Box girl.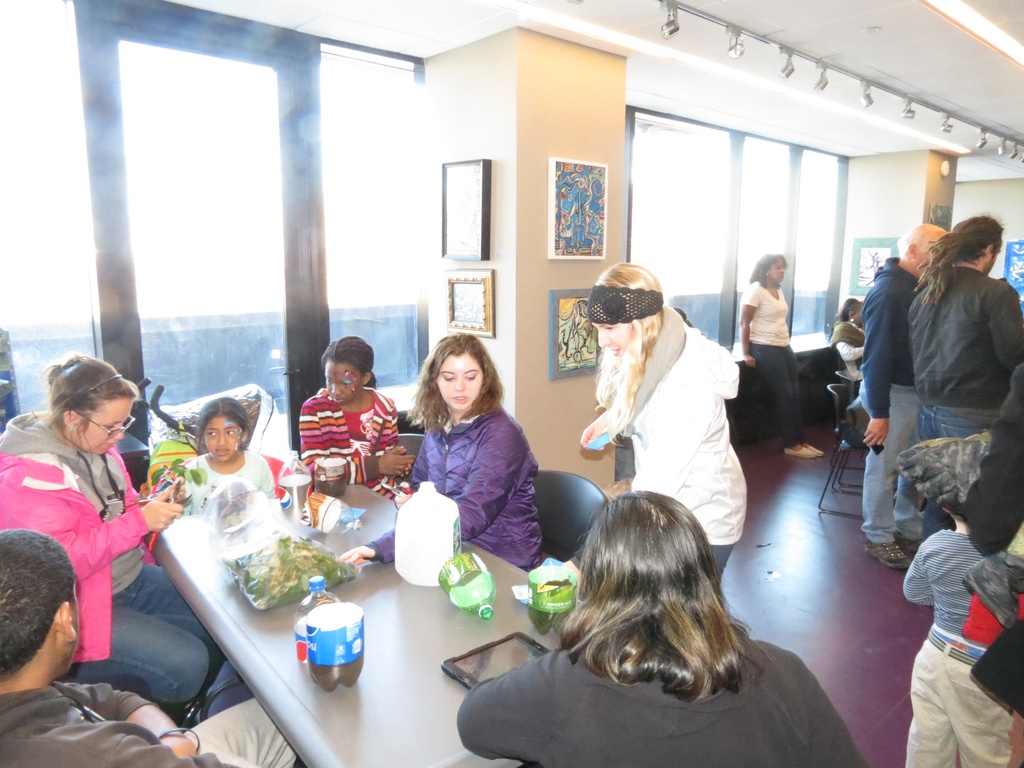
(170,394,282,517).
